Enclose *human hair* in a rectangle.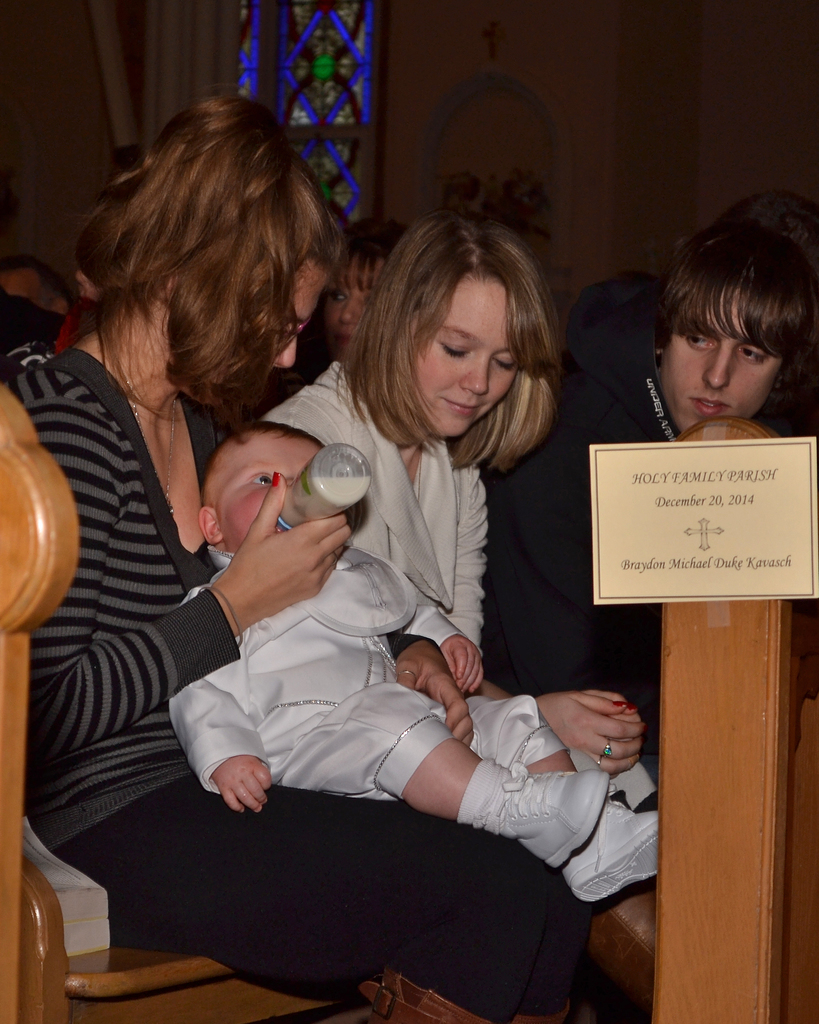
(left=361, top=198, right=568, bottom=442).
